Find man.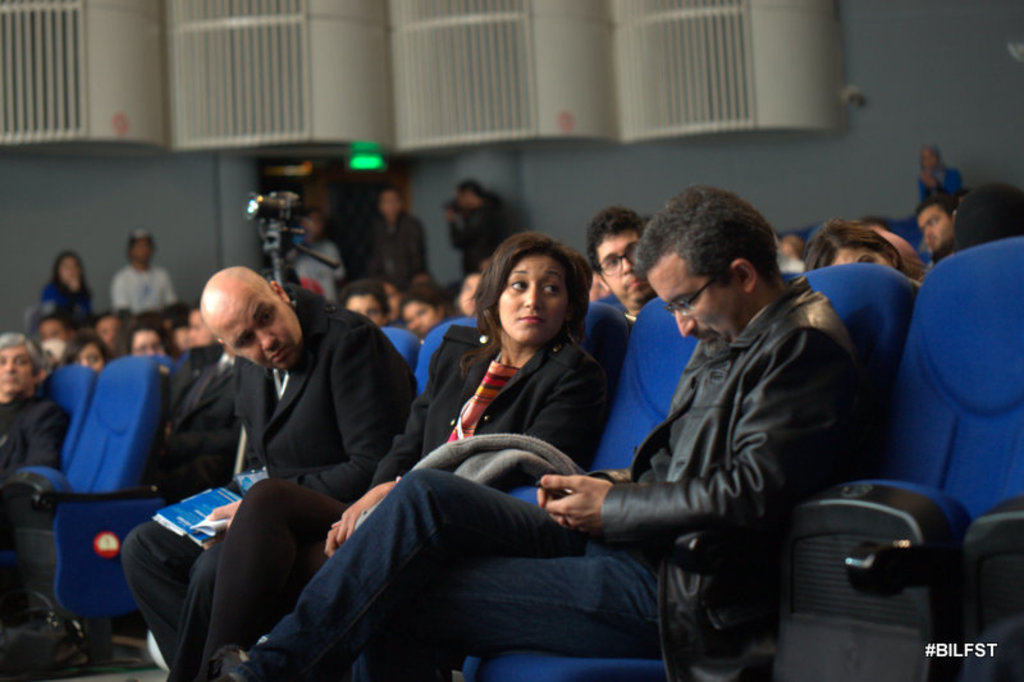
339, 276, 390, 331.
